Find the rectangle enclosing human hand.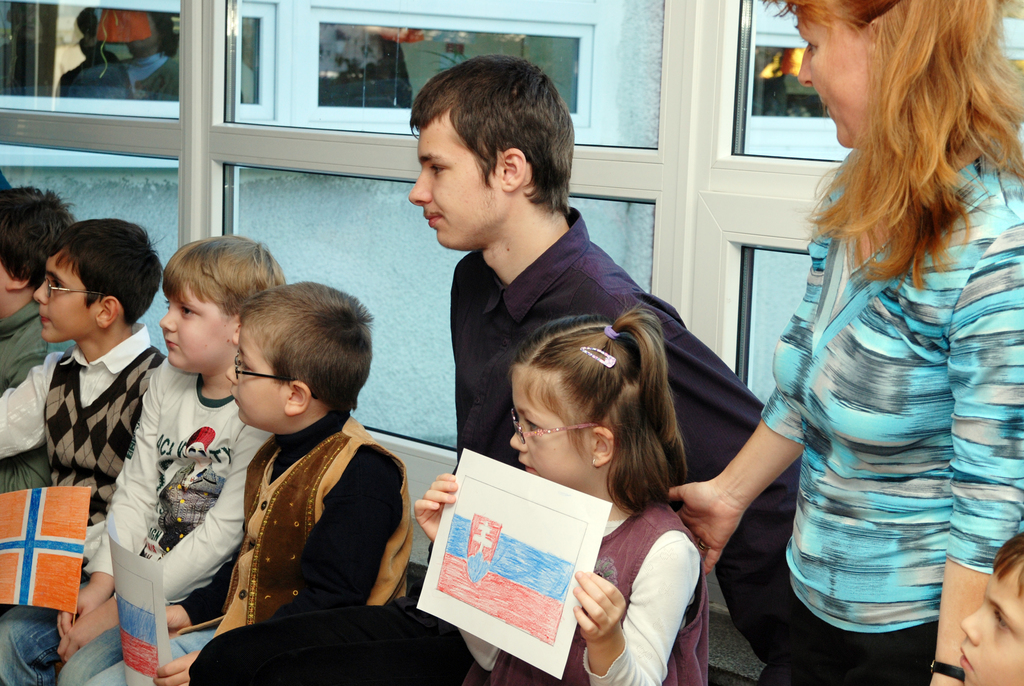
l=413, t=471, r=459, b=544.
